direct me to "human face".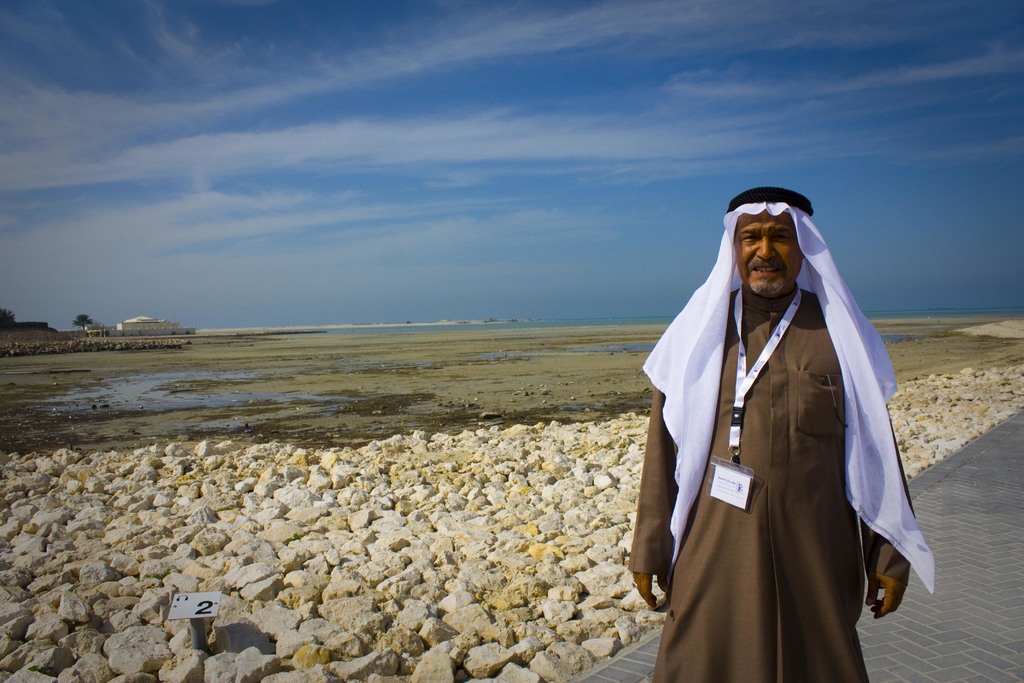
Direction: Rect(733, 208, 803, 290).
